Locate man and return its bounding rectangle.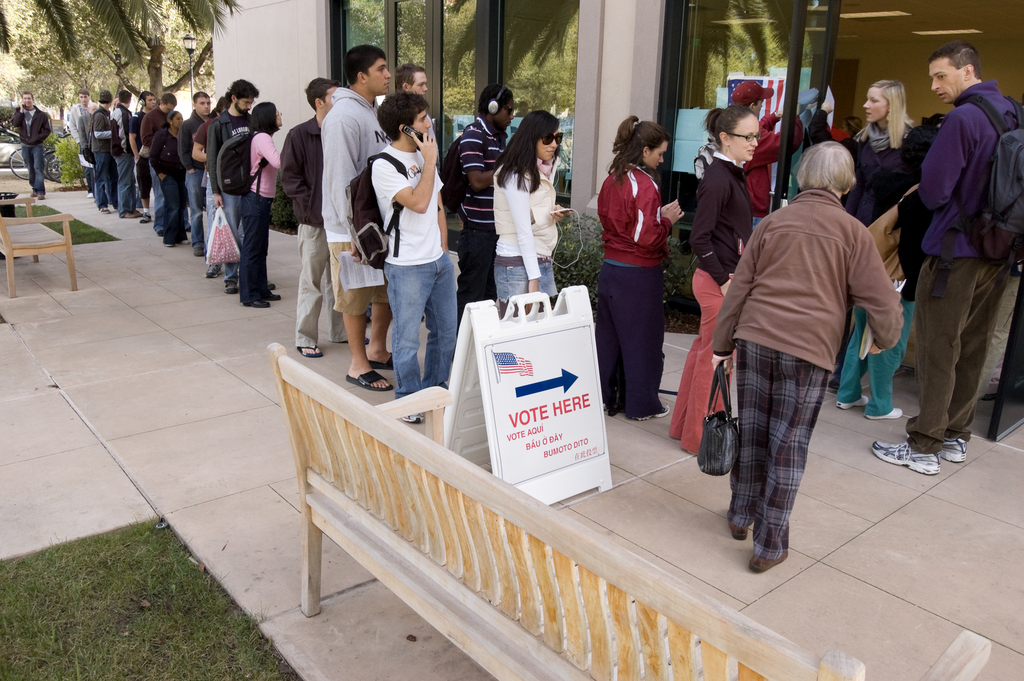
Rect(75, 101, 98, 201).
